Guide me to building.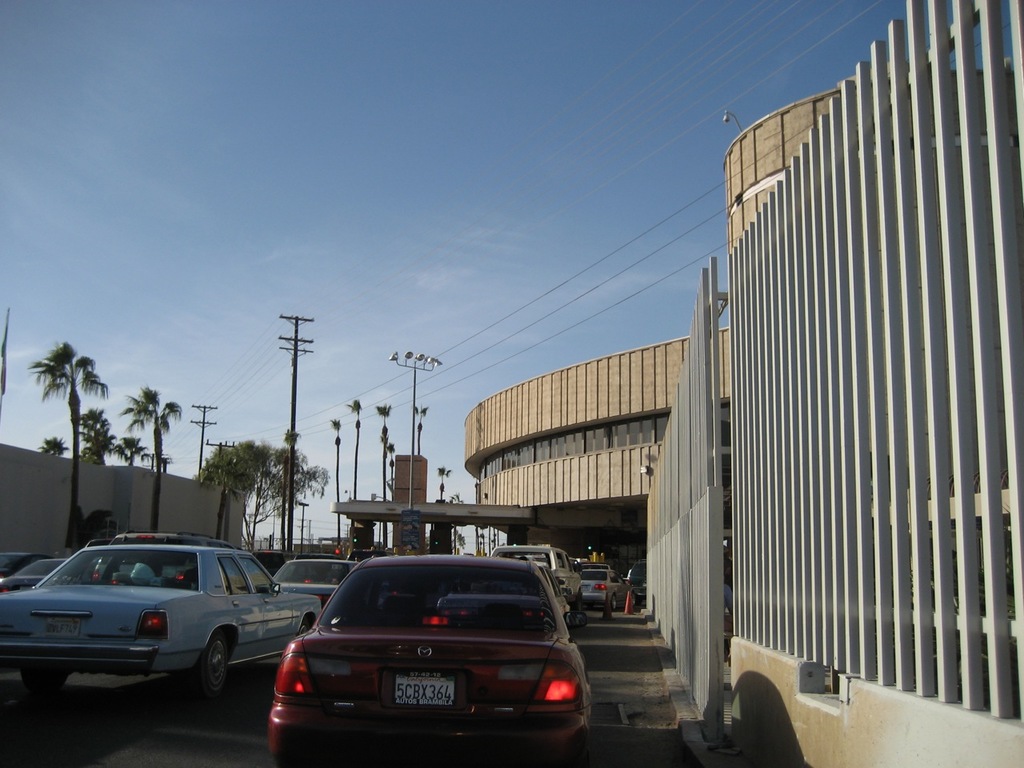
Guidance: crop(0, 438, 249, 554).
